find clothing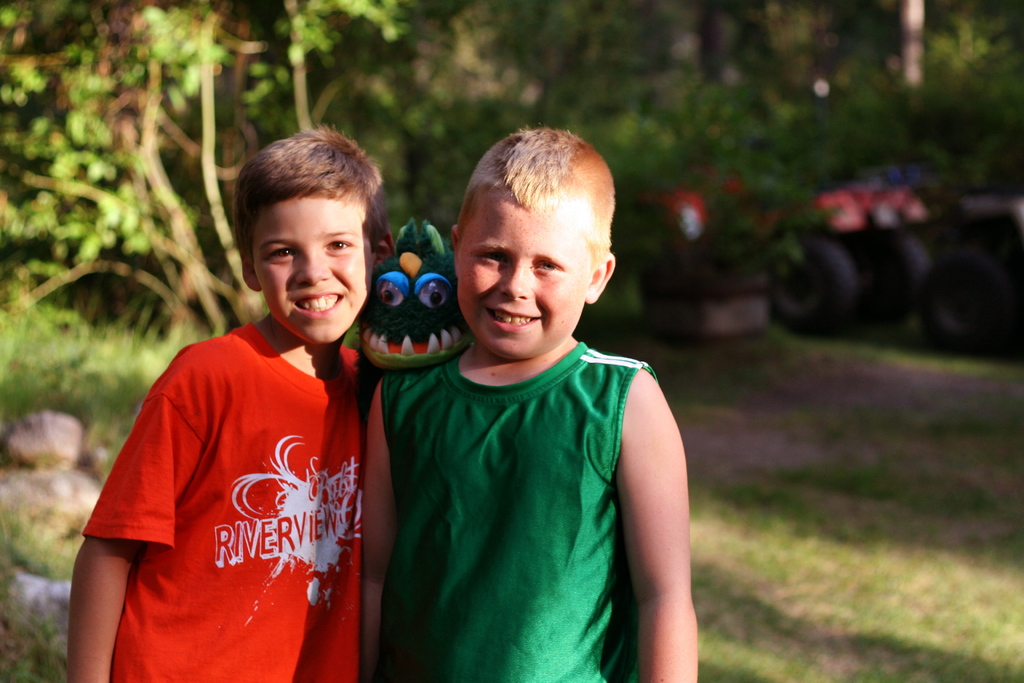
locate(368, 345, 663, 682)
